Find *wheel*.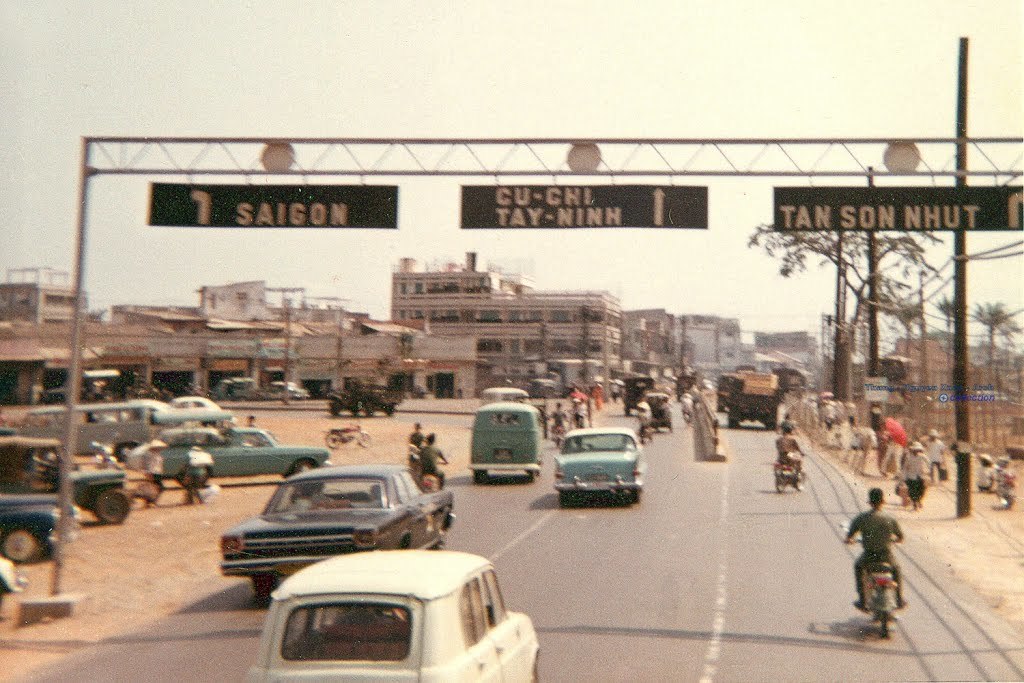
BBox(2, 529, 37, 564).
